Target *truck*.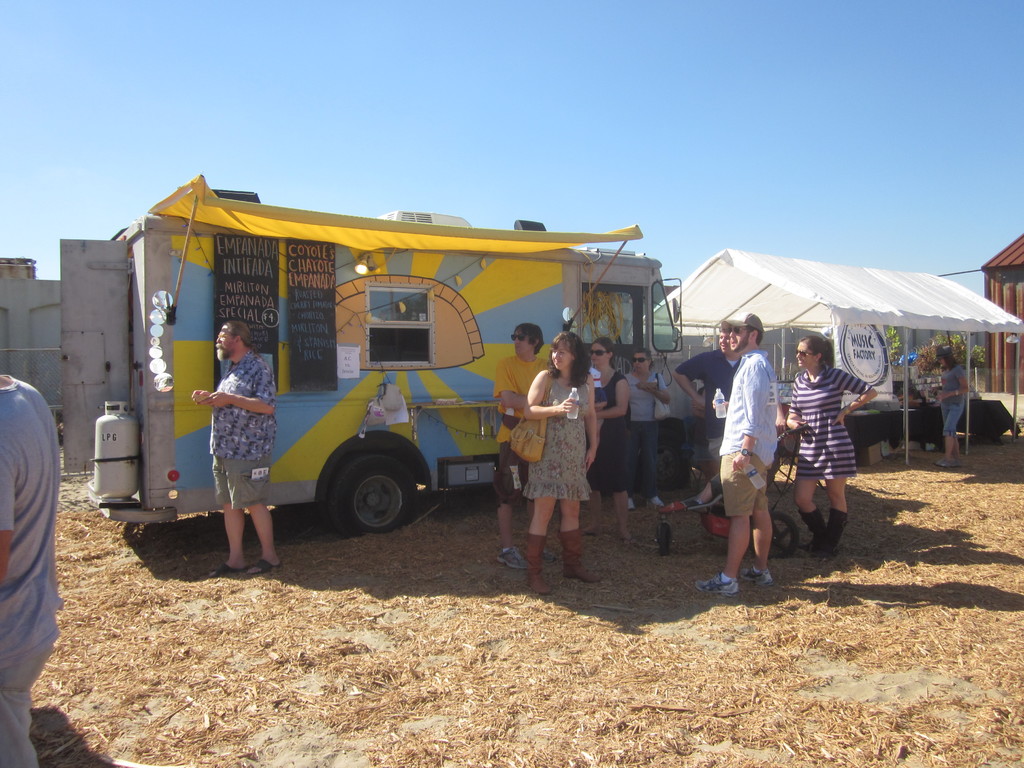
Target region: [left=69, top=182, right=698, bottom=586].
